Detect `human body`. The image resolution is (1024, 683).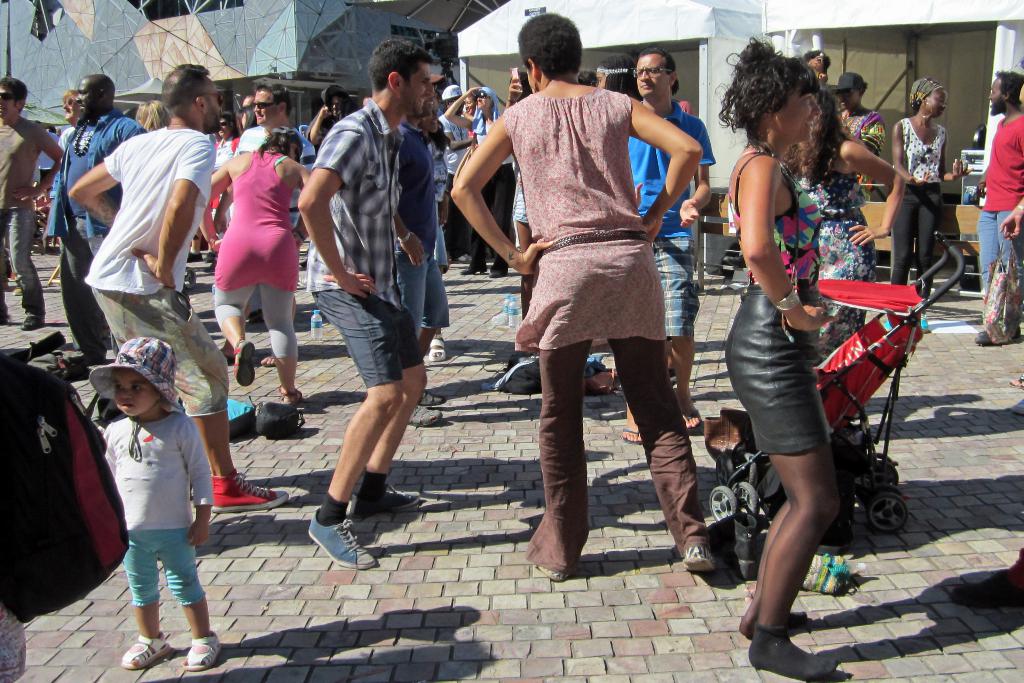
detection(231, 79, 299, 163).
